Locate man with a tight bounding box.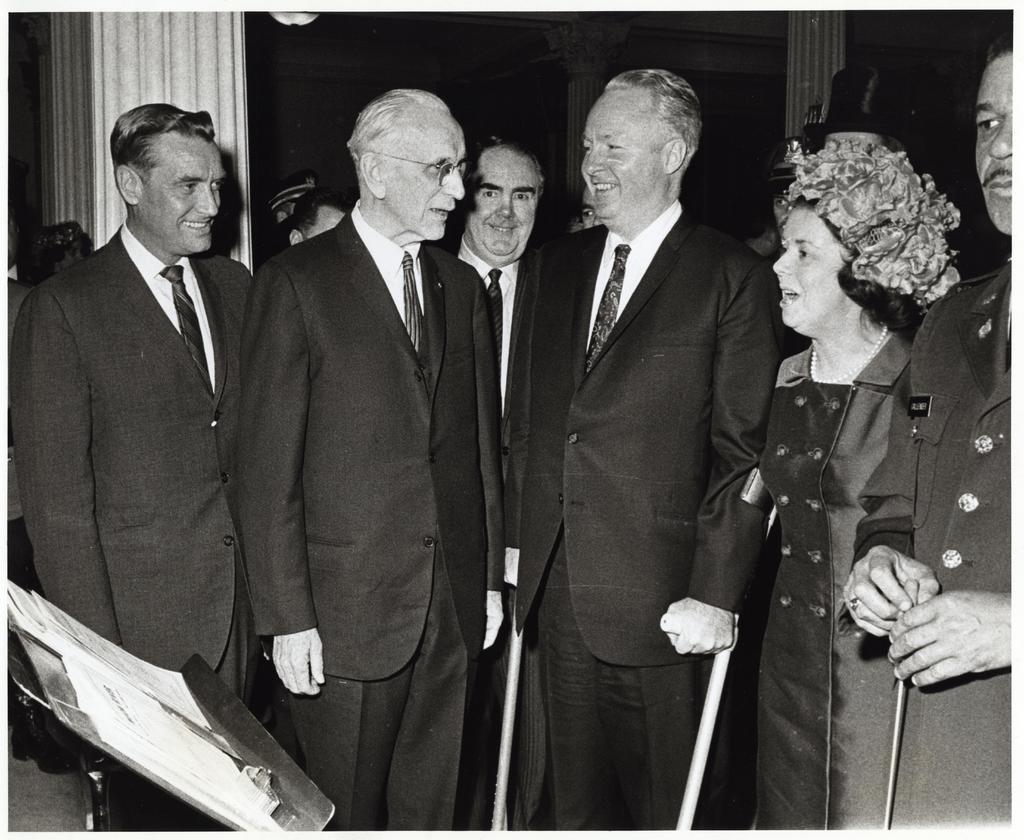
[x1=504, y1=54, x2=767, y2=821].
